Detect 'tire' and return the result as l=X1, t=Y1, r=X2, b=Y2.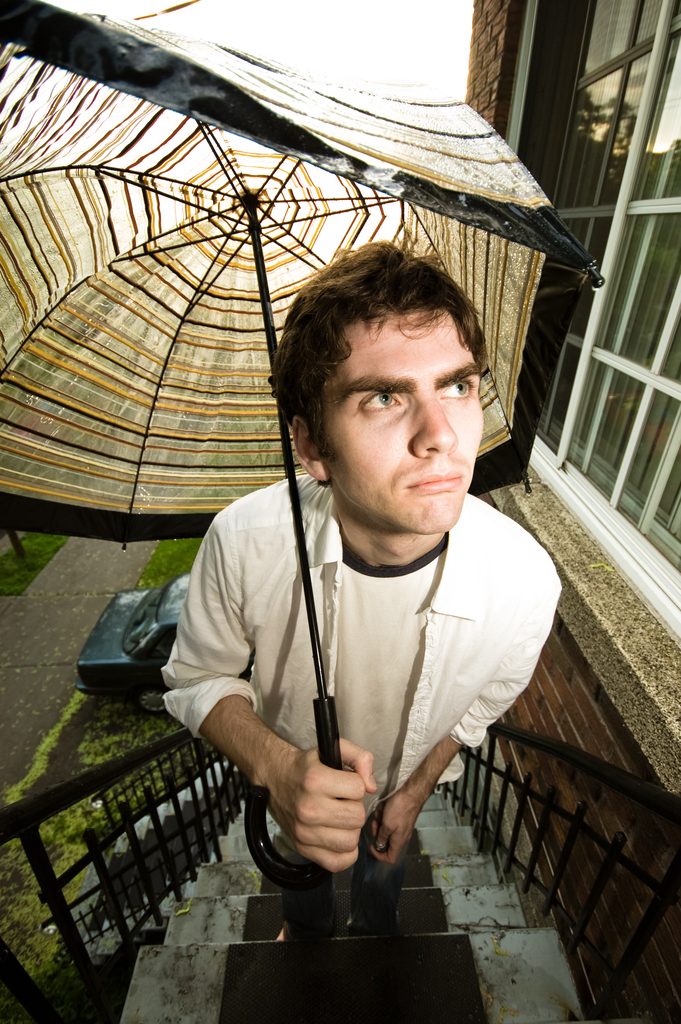
l=137, t=688, r=175, b=716.
